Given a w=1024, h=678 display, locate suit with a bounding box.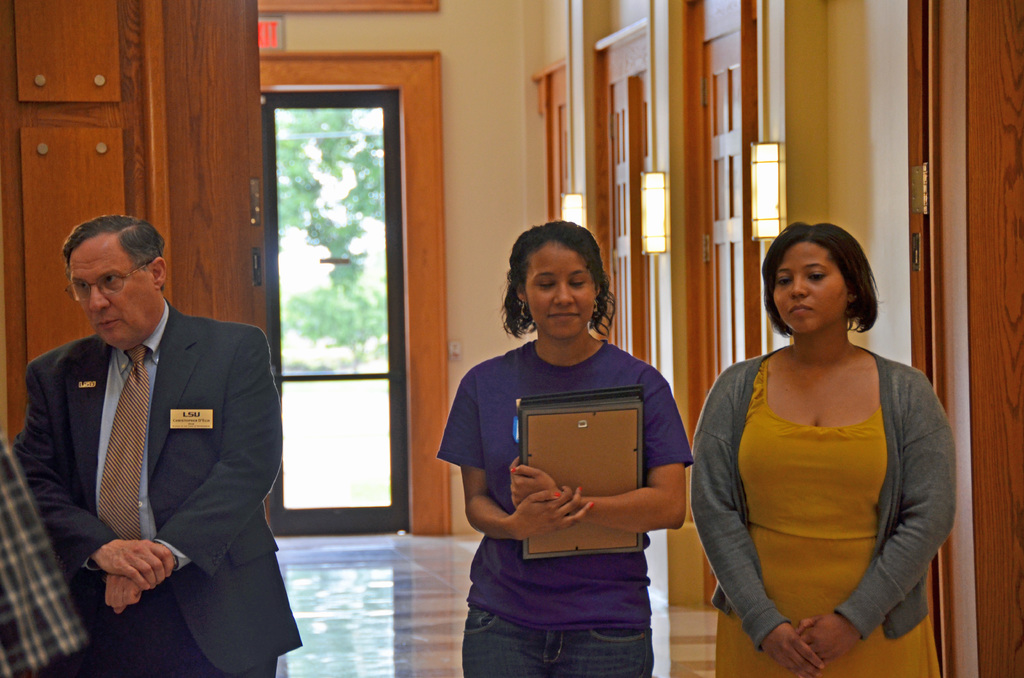
Located: <region>13, 248, 282, 664</region>.
